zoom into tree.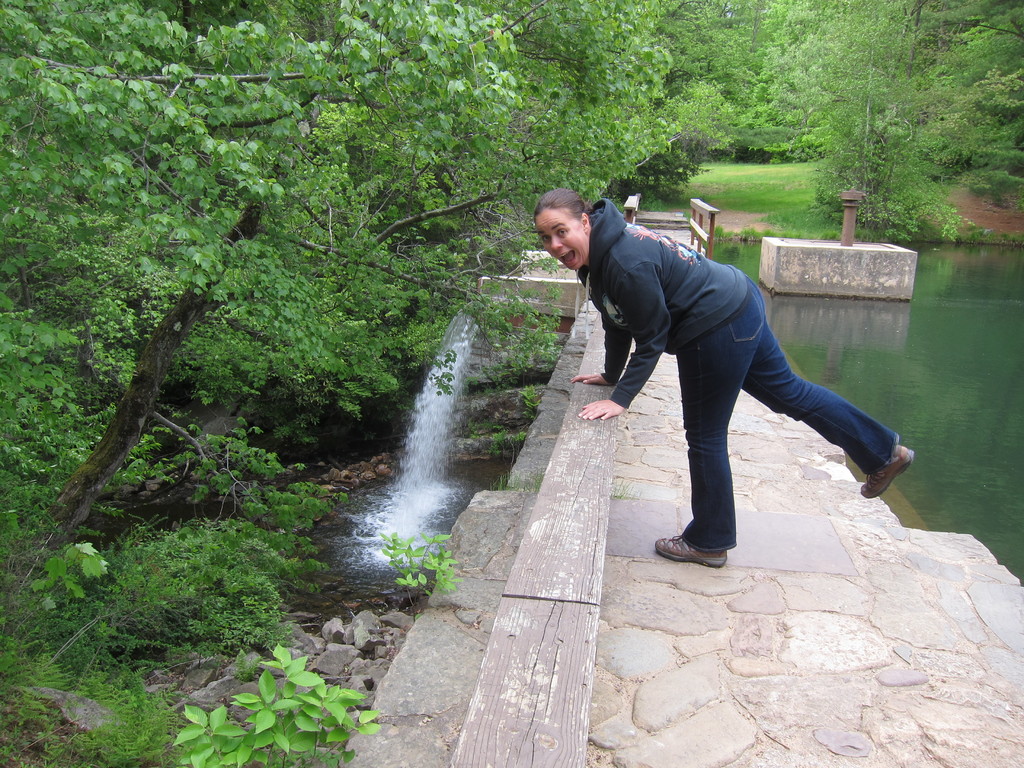
Zoom target: bbox=(779, 0, 945, 247).
